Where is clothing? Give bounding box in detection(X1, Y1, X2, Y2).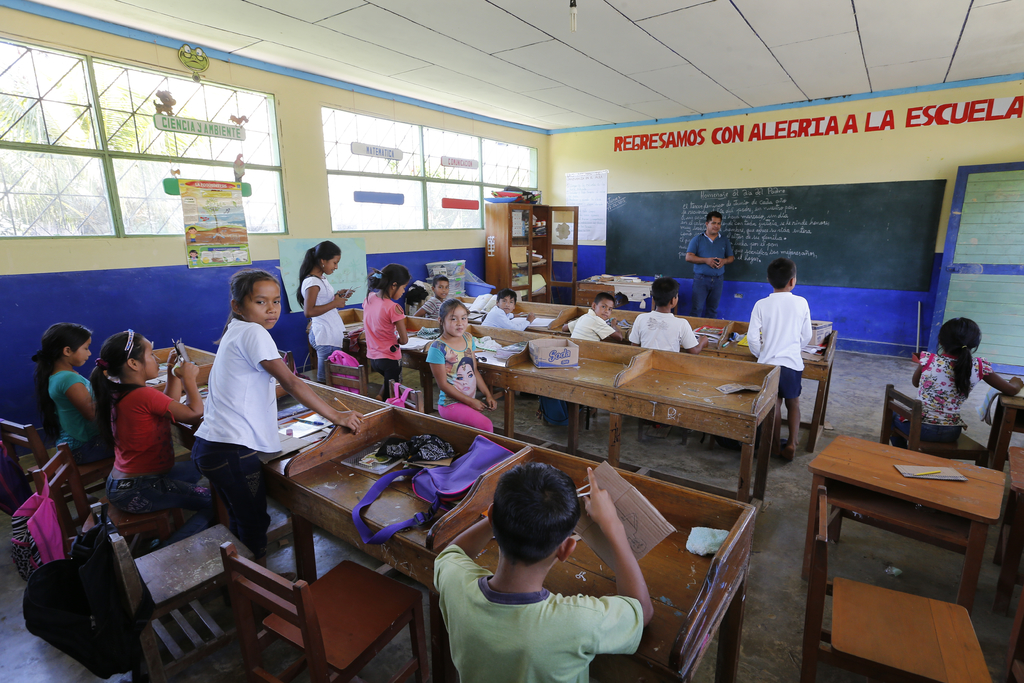
detection(193, 317, 284, 454).
